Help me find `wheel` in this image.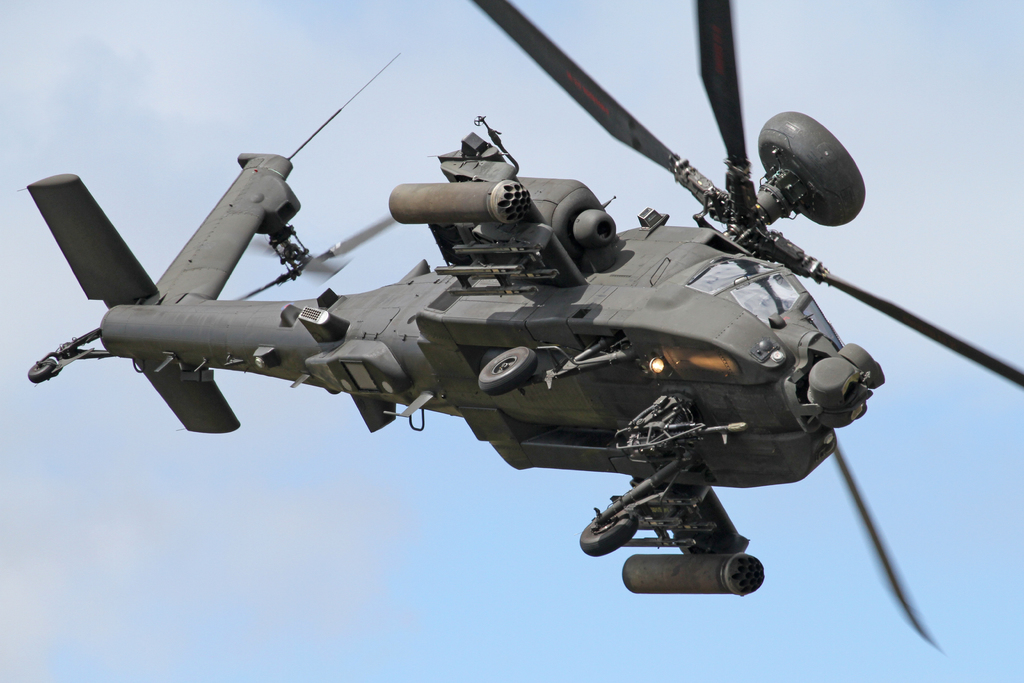
Found it: locate(27, 359, 57, 384).
